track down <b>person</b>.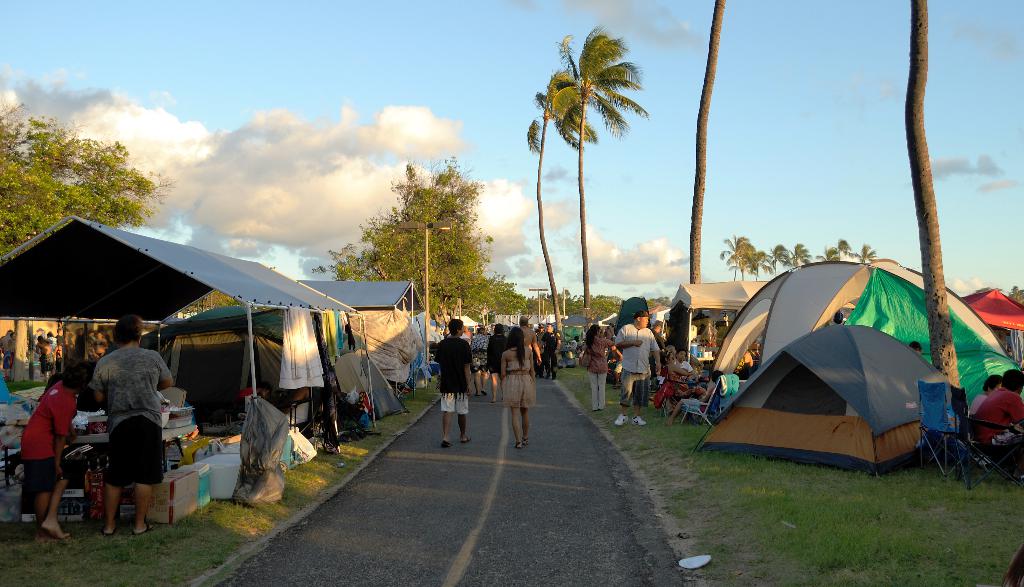
Tracked to 580:321:646:424.
